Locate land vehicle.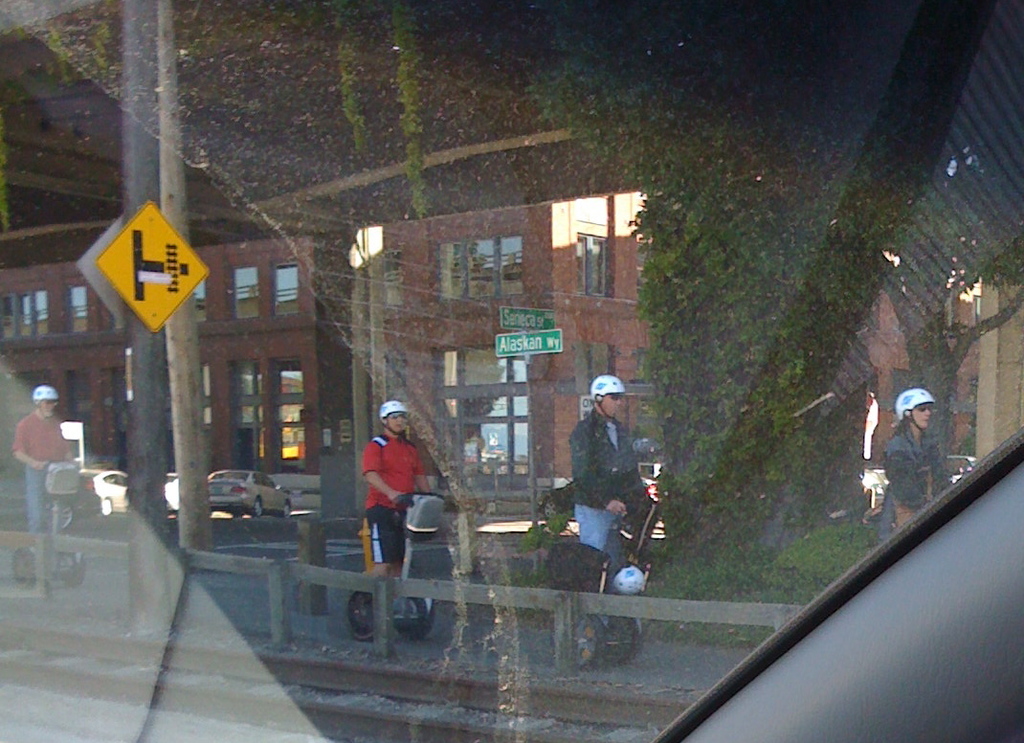
Bounding box: 163 472 181 513.
